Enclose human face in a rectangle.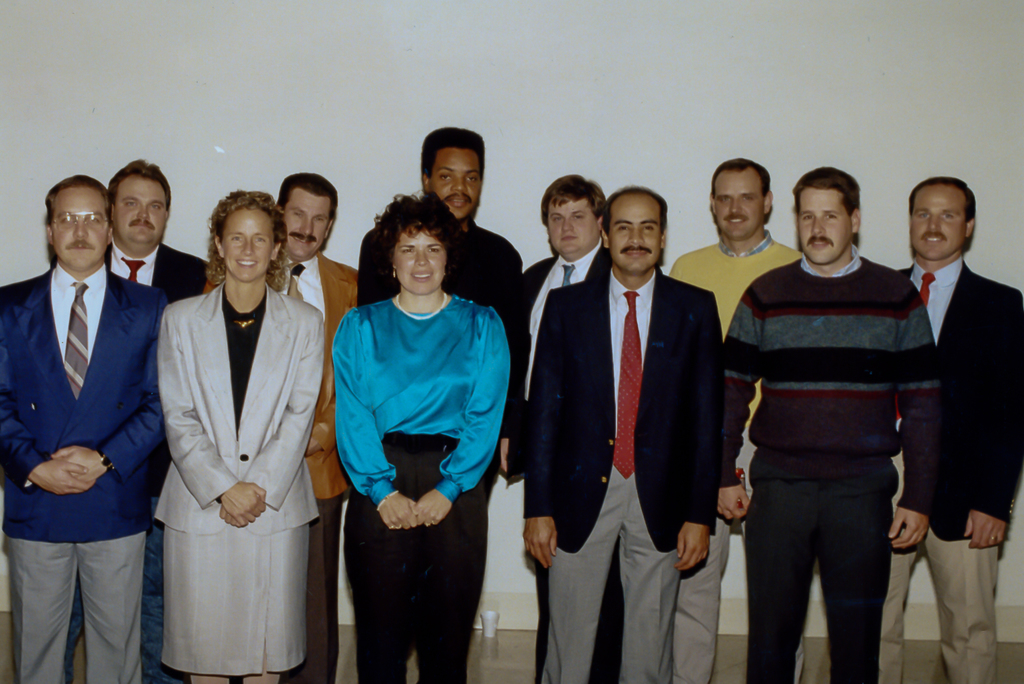
[113, 174, 168, 241].
